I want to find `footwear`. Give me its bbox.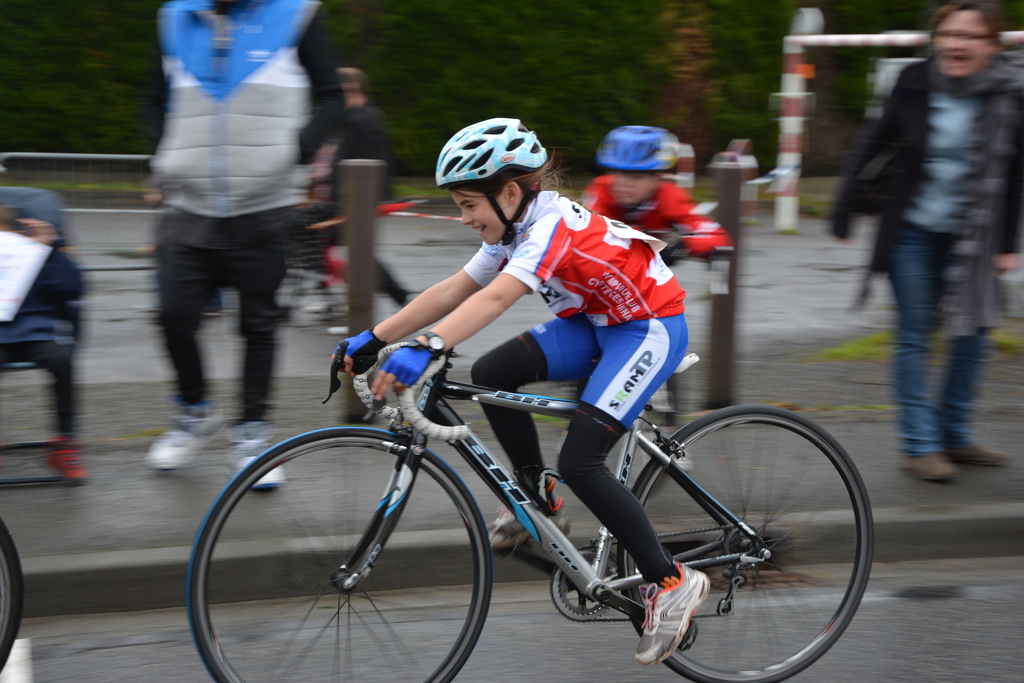
<bbox>898, 454, 956, 484</bbox>.
